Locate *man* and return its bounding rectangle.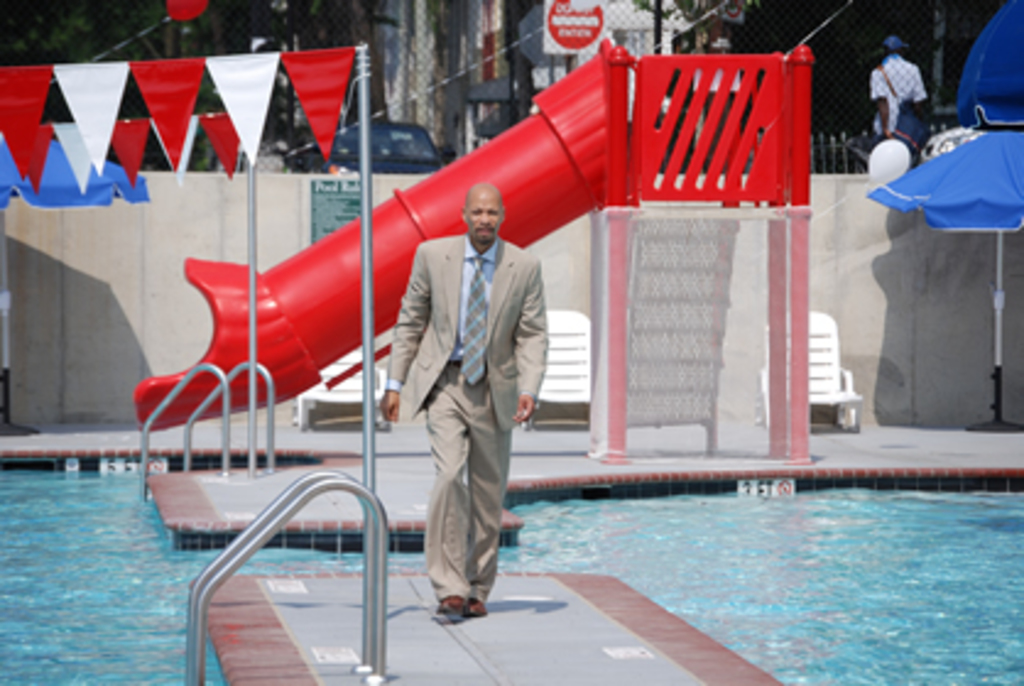
Rect(865, 34, 931, 169).
